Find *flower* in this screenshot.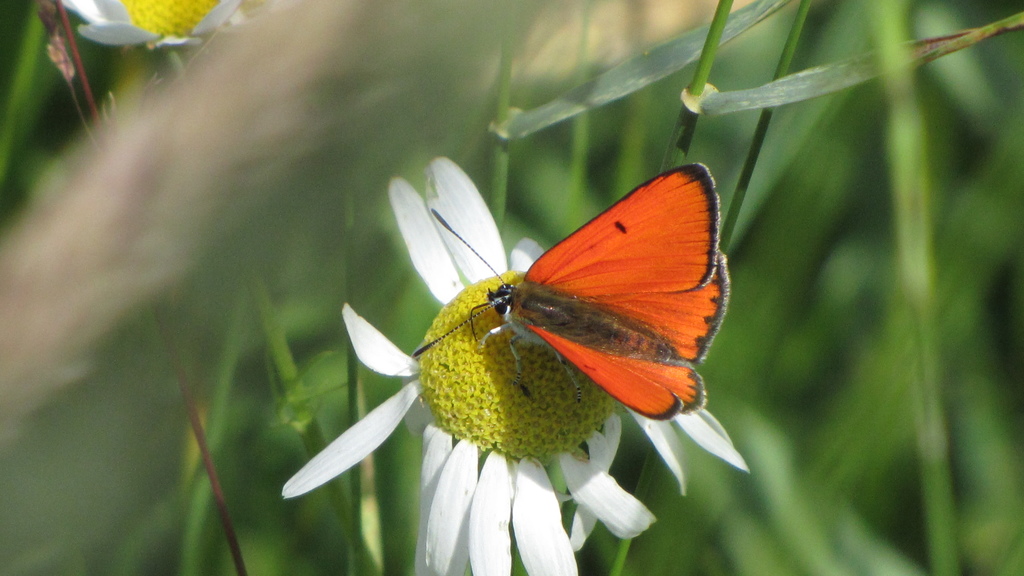
The bounding box for *flower* is select_region(60, 0, 252, 49).
